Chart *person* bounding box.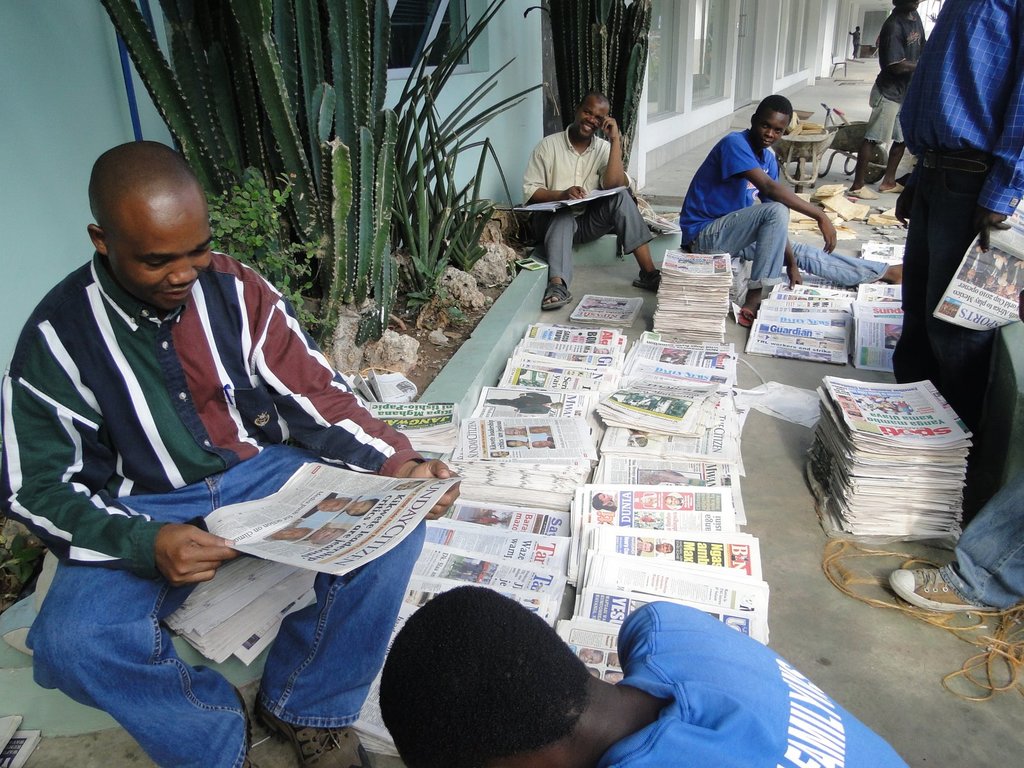
Charted: <box>889,0,1023,522</box>.
